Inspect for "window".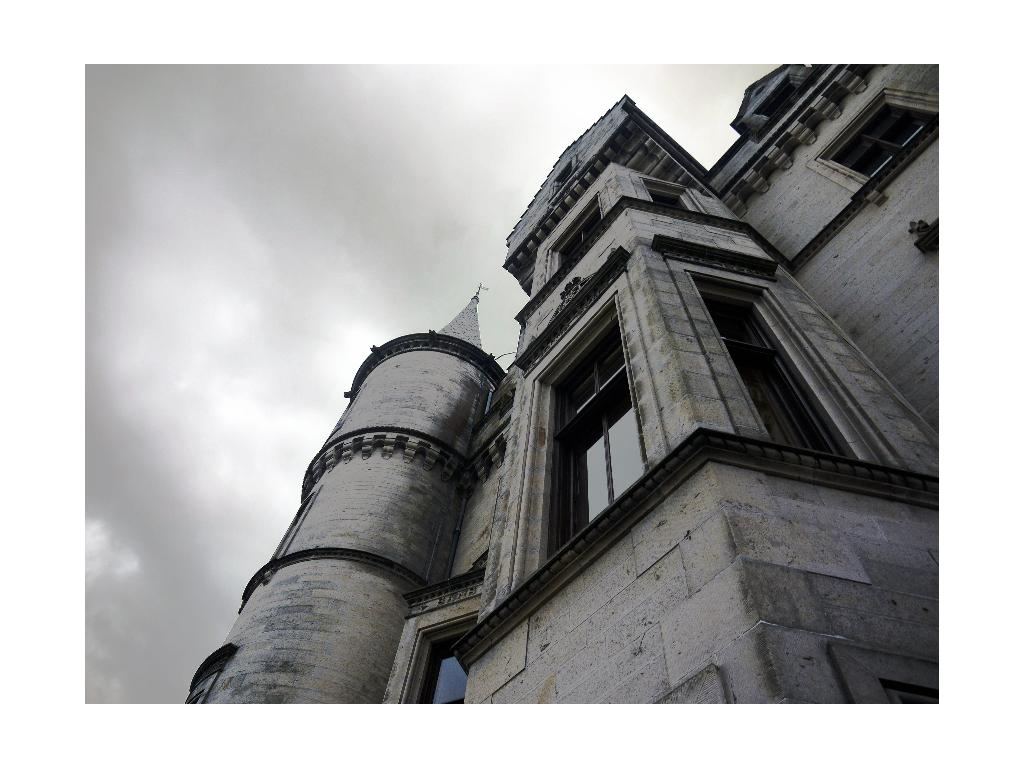
Inspection: [x1=553, y1=313, x2=650, y2=543].
